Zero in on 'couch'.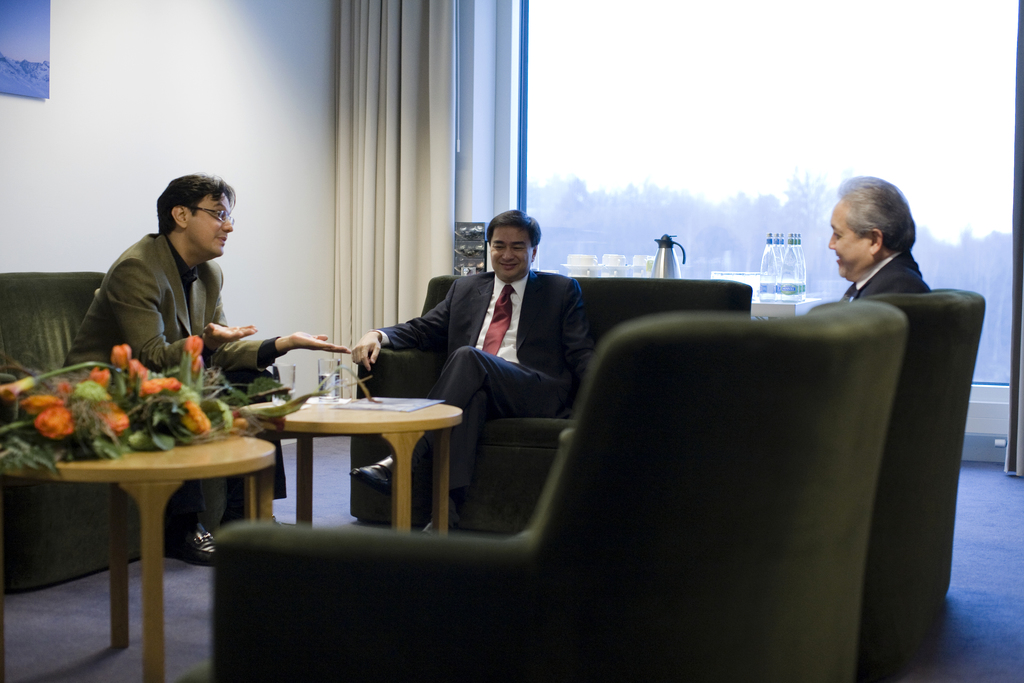
Zeroed in: locate(351, 279, 755, 527).
